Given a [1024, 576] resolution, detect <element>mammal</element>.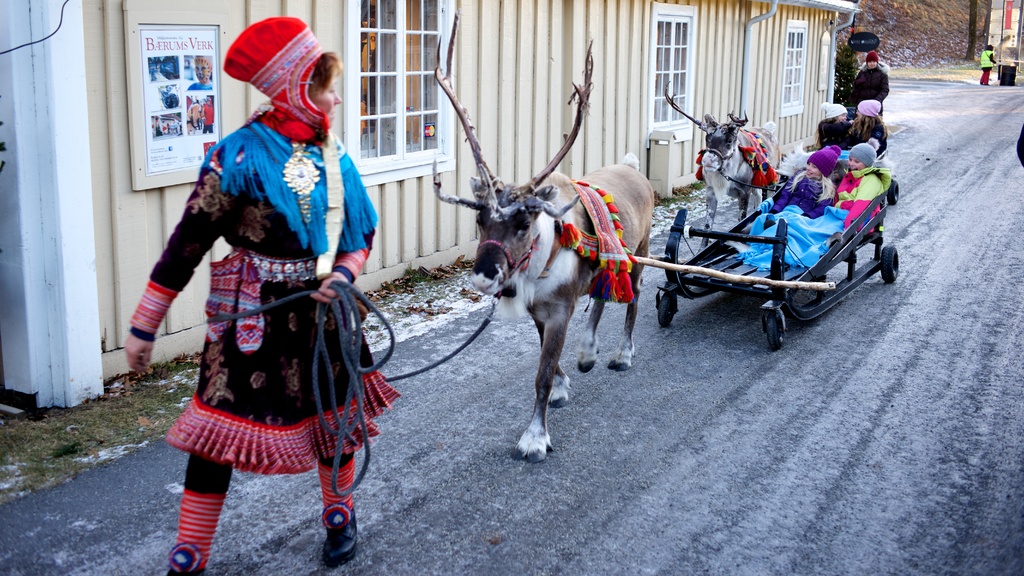
crop(811, 100, 851, 146).
